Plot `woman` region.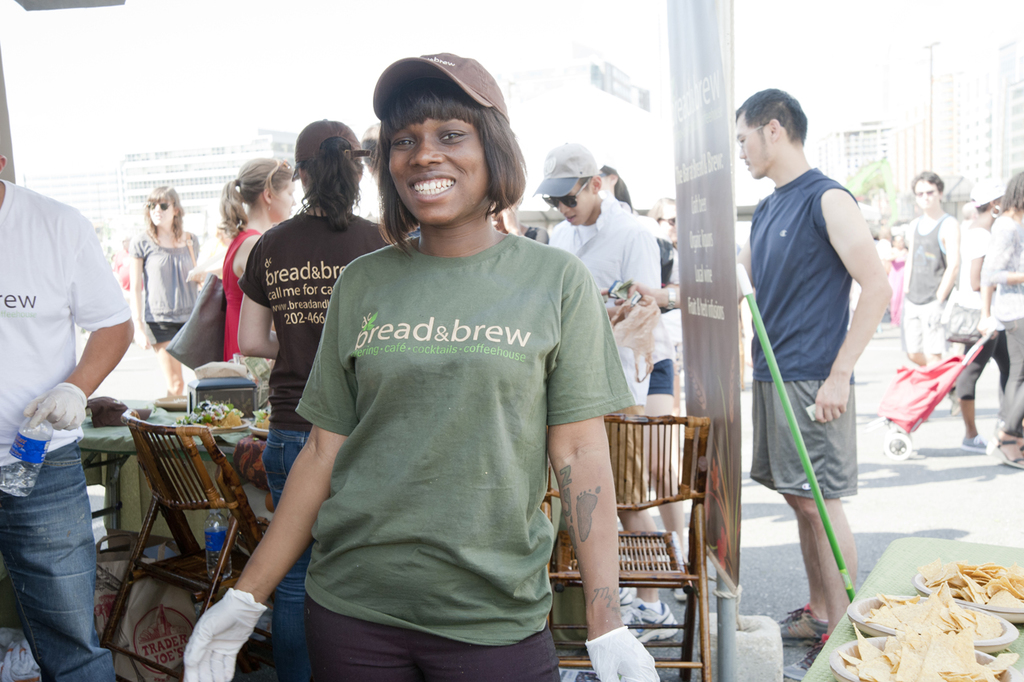
Plotted at 983:172:1023:470.
